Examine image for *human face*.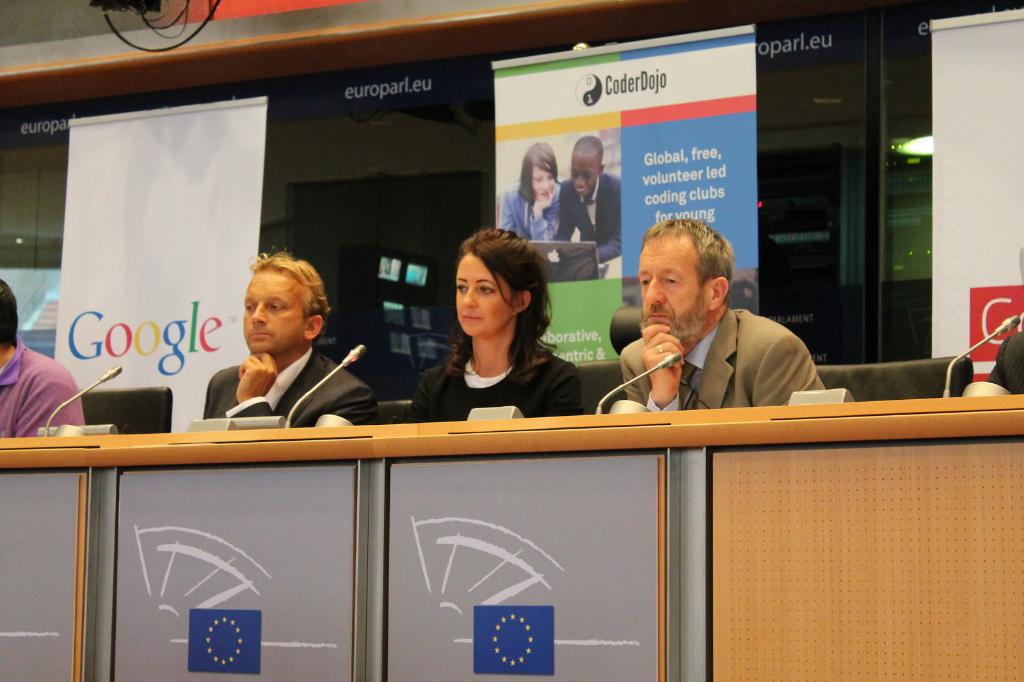
Examination result: rect(568, 151, 598, 198).
